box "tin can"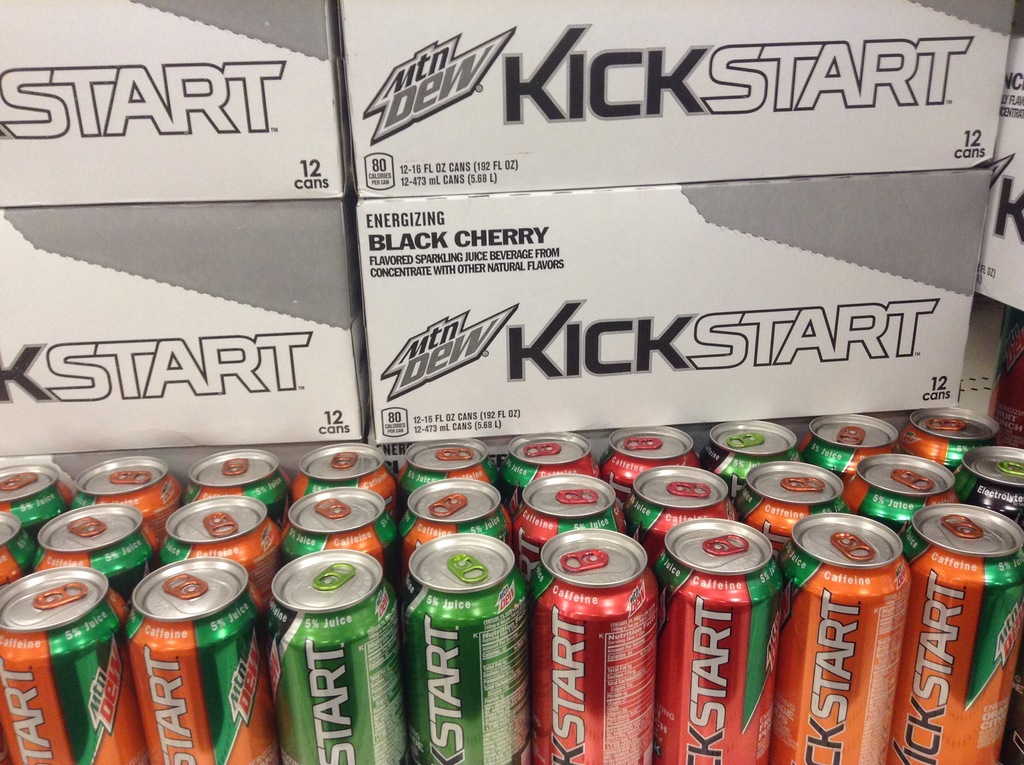
x1=834 y1=452 x2=964 y2=535
